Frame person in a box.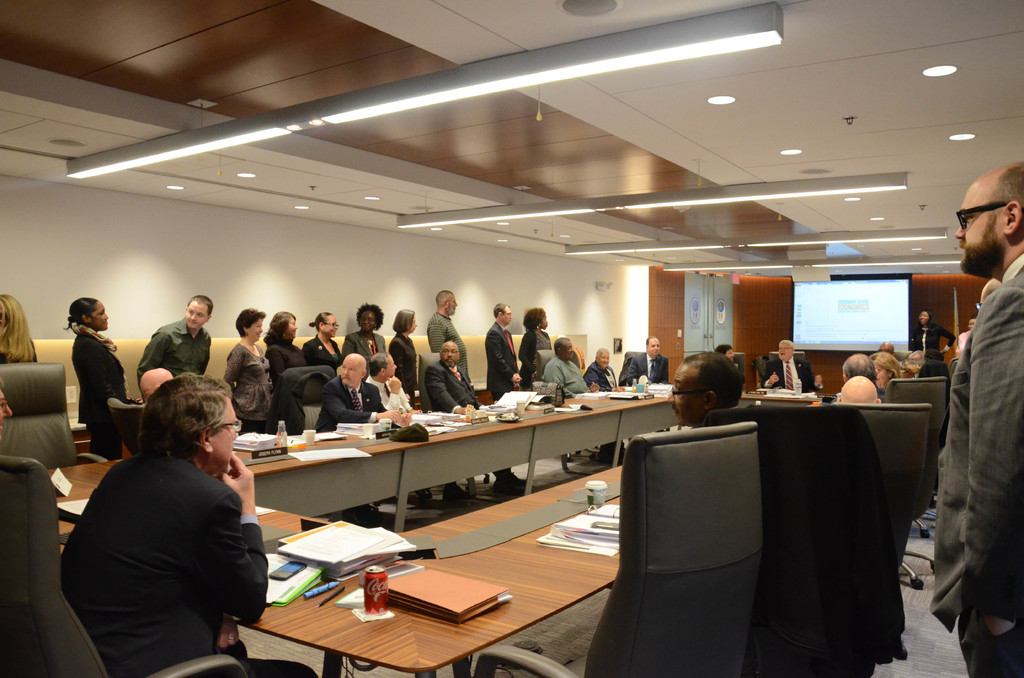
[left=956, top=312, right=979, bottom=357].
